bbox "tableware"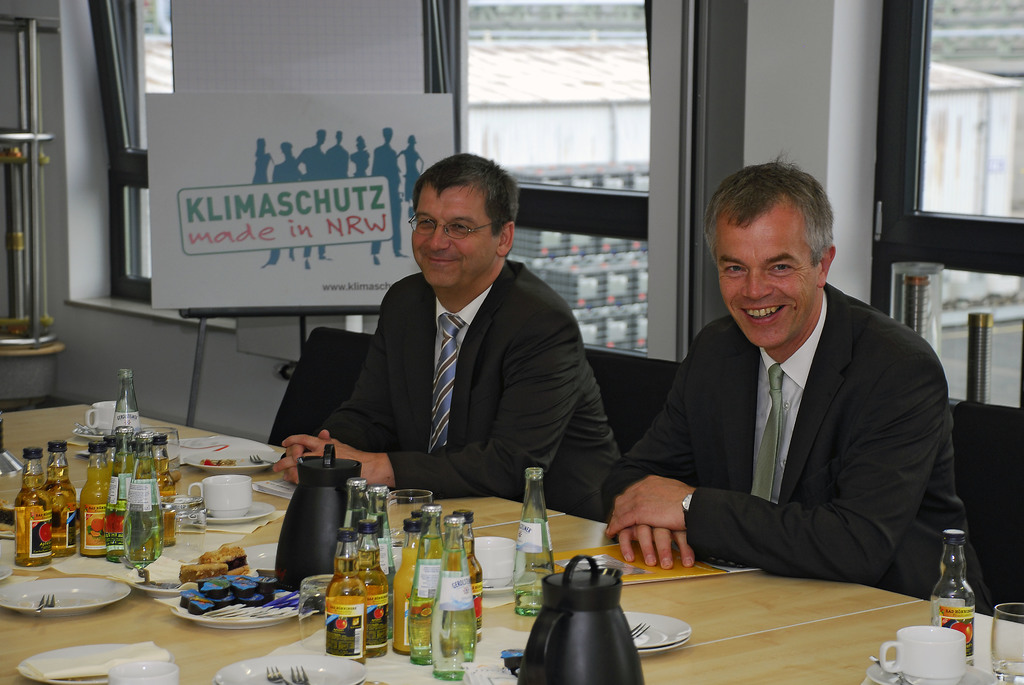
pyautogui.locateOnScreen(85, 397, 119, 434)
